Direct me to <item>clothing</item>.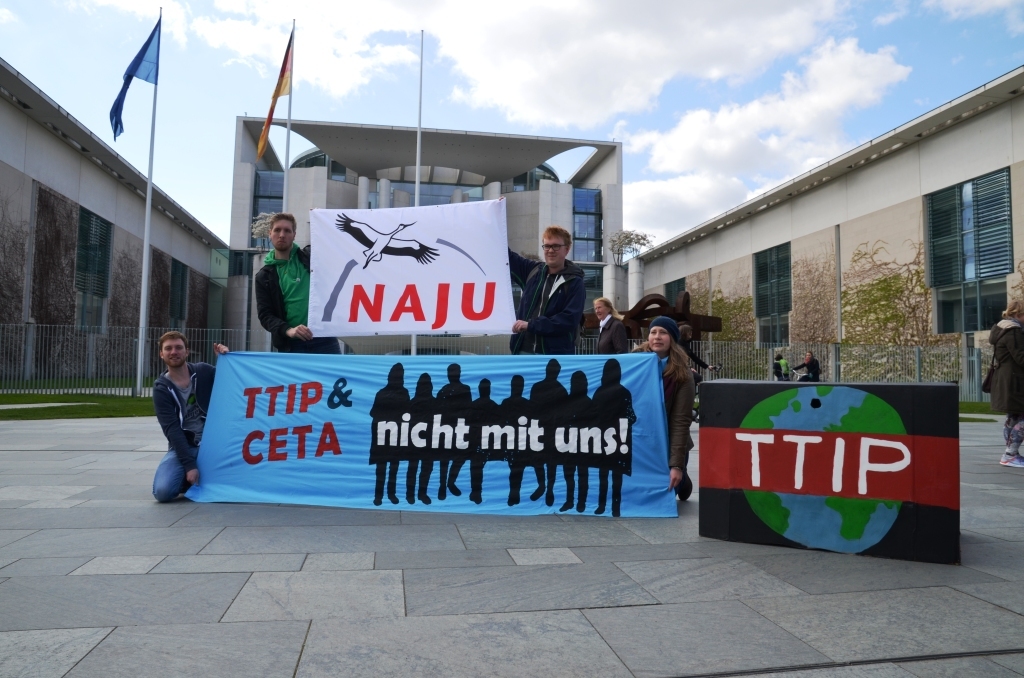
Direction: BBox(986, 315, 1023, 420).
